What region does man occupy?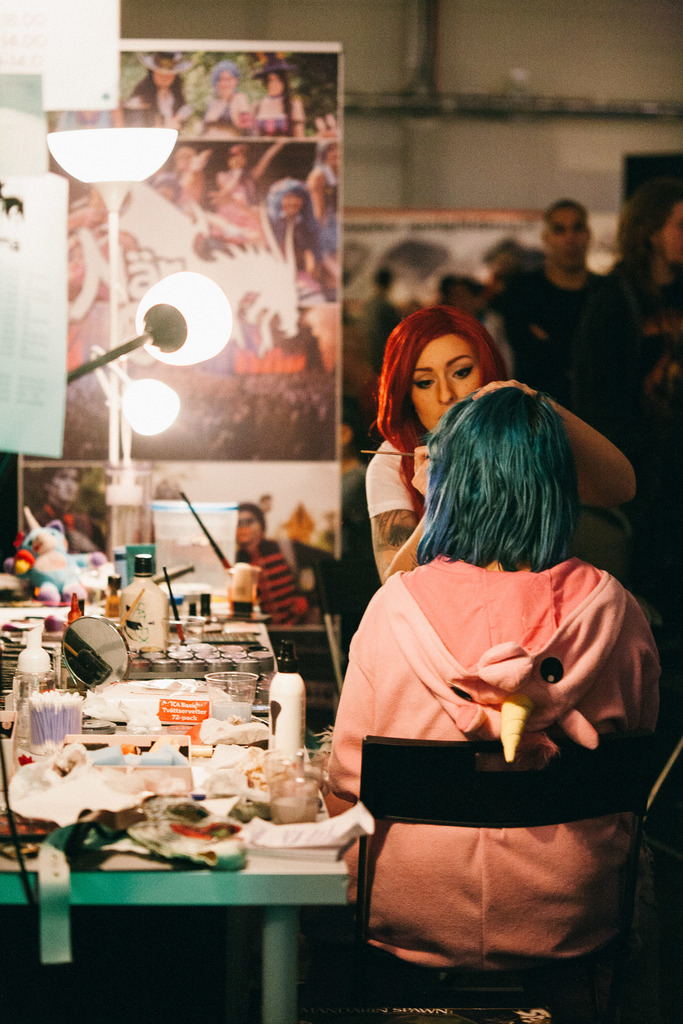
(x1=231, y1=497, x2=337, y2=627).
